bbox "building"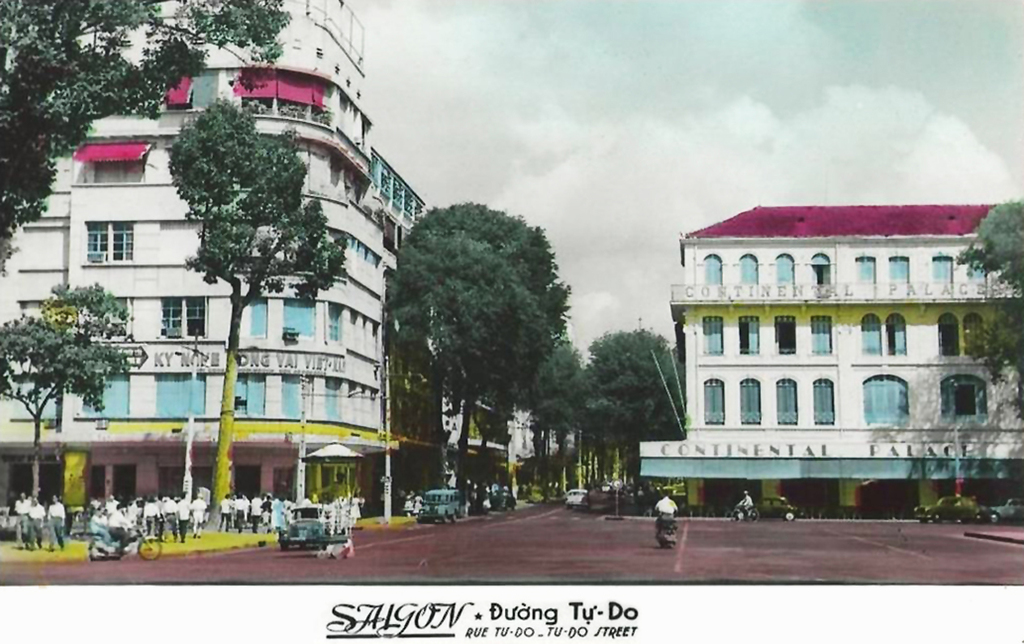
detection(0, 1, 429, 503)
